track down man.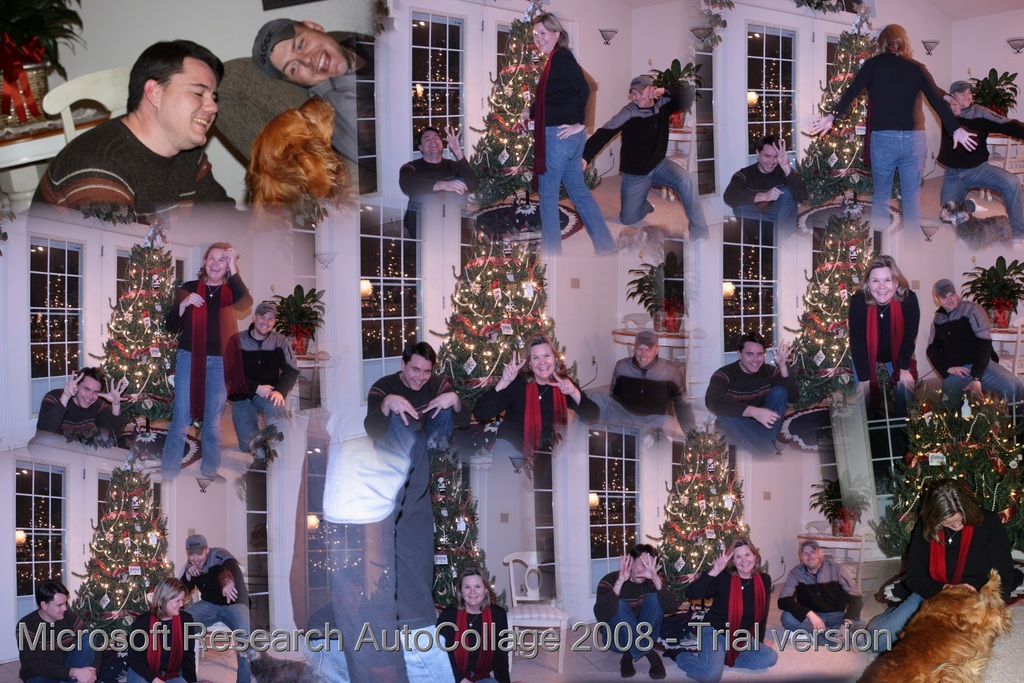
Tracked to 927/276/1022/410.
